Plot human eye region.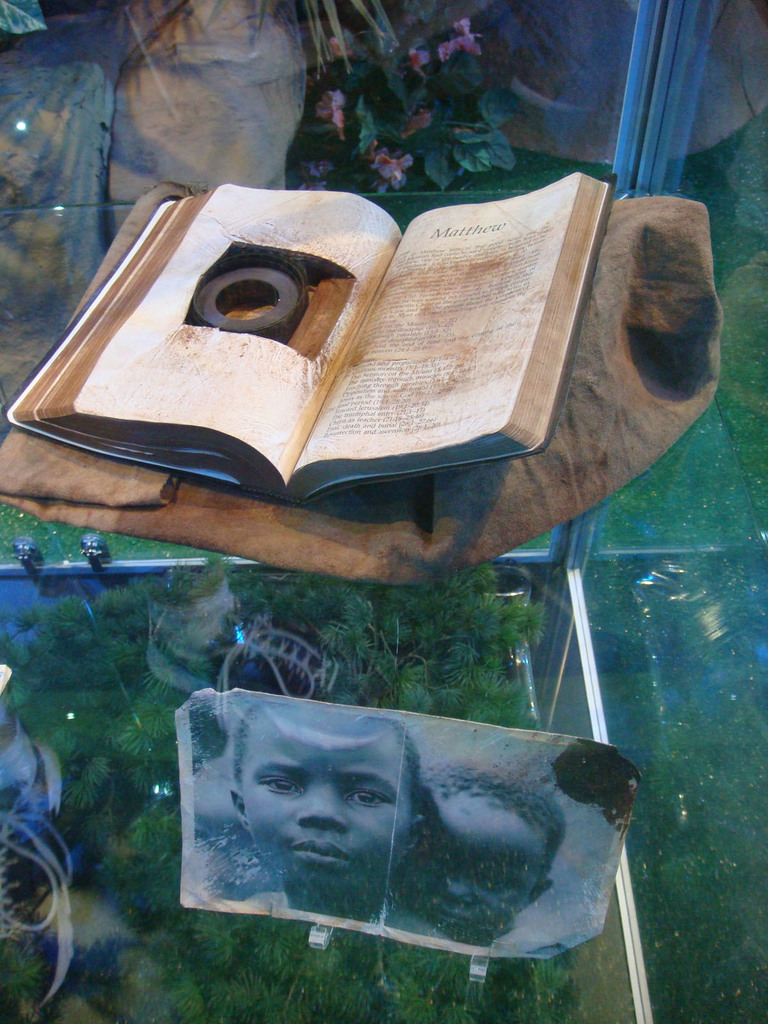
Plotted at [left=341, top=779, right=394, bottom=805].
